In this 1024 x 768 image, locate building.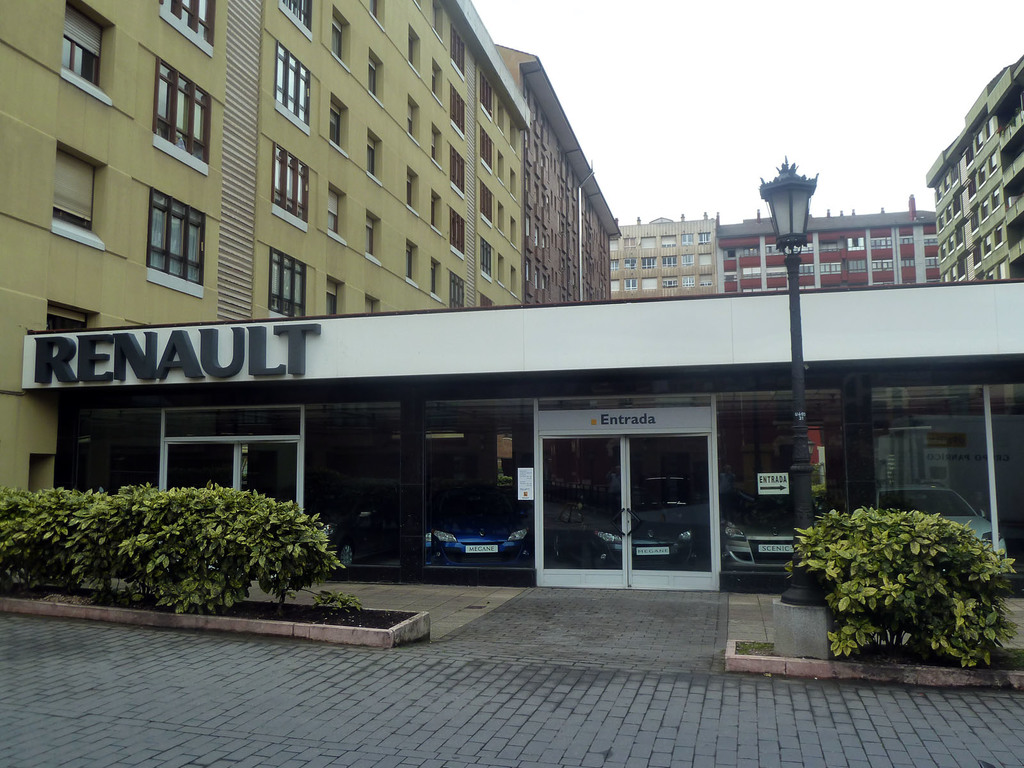
Bounding box: left=0, top=0, right=618, bottom=596.
